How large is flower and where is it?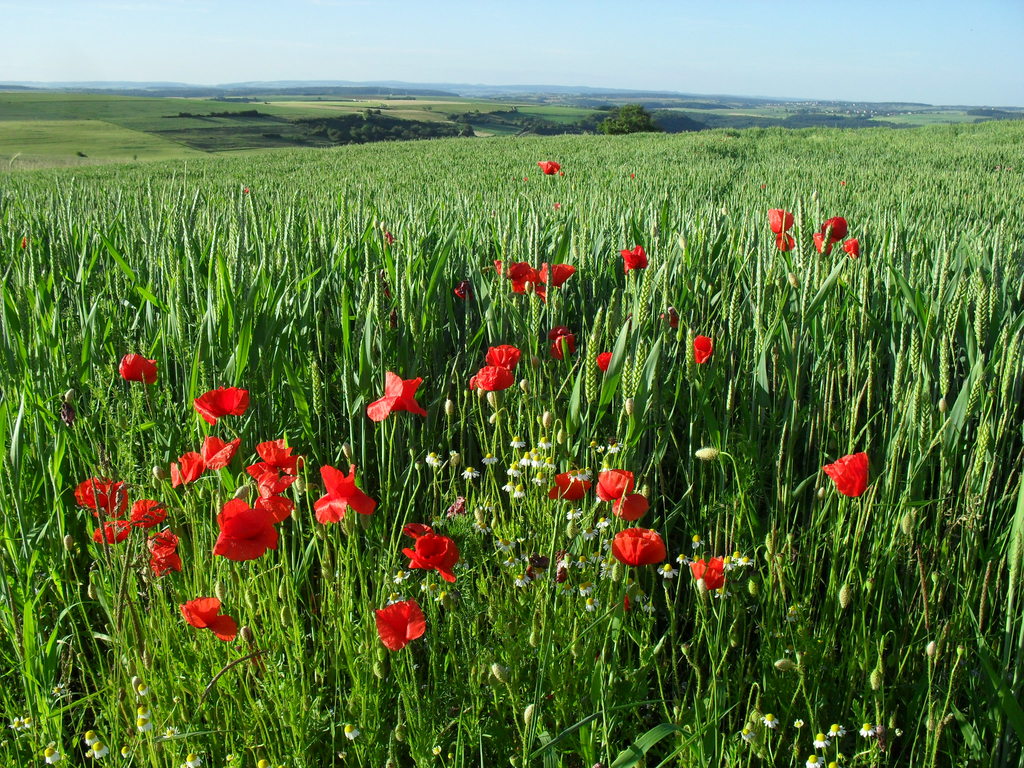
Bounding box: 813:231:831:255.
